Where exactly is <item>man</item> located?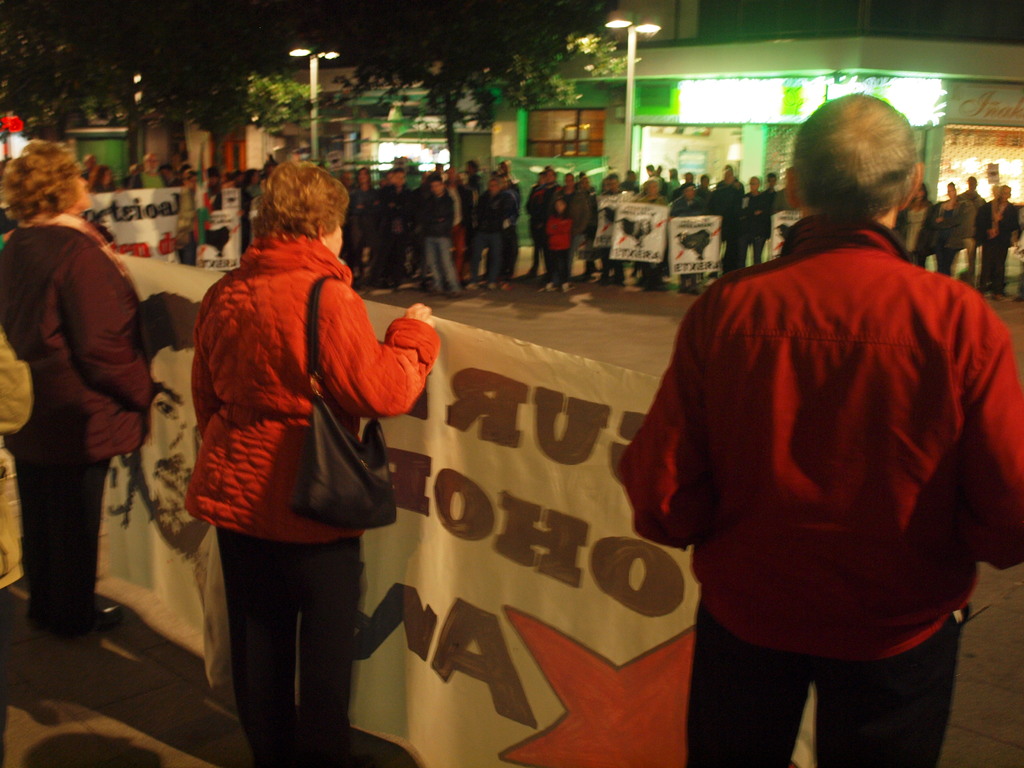
Its bounding box is box(676, 169, 698, 193).
